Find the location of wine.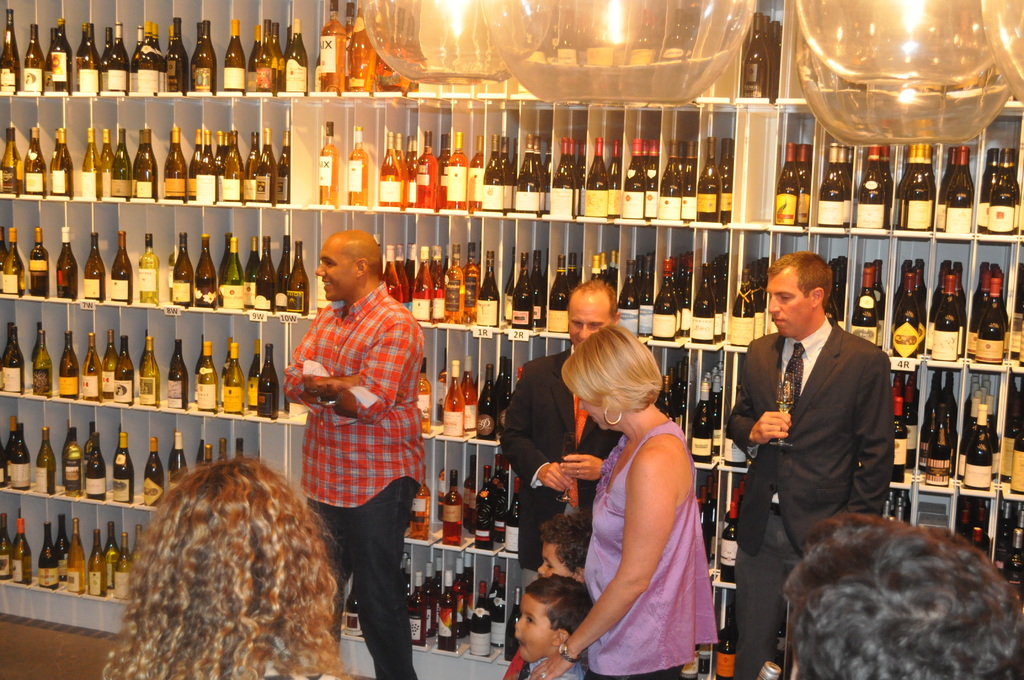
Location: (x1=401, y1=552, x2=405, y2=574).
